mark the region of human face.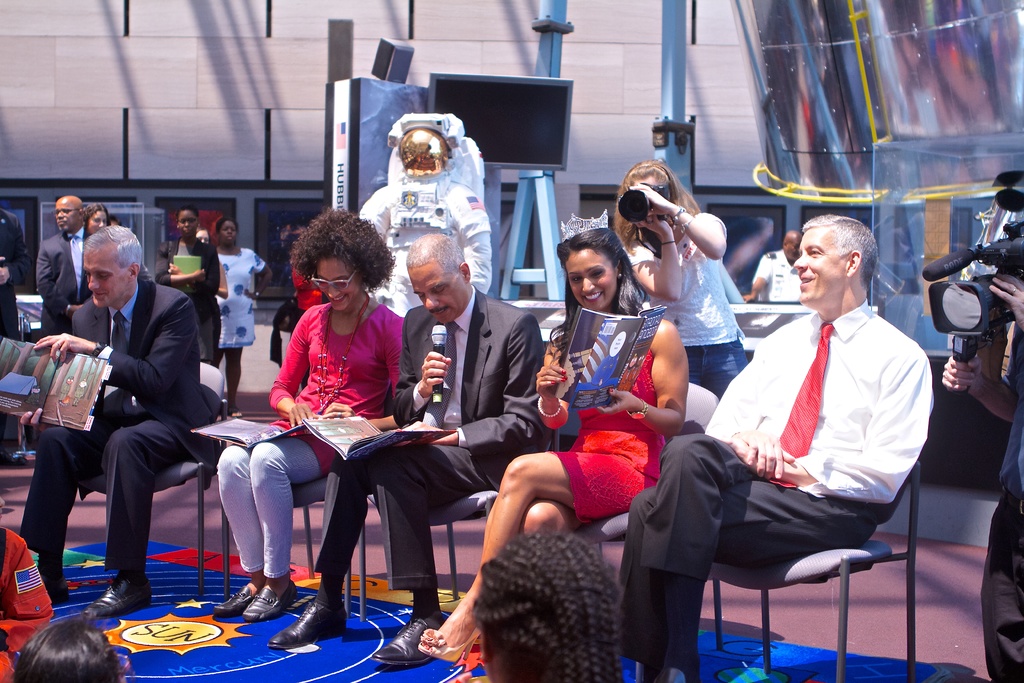
Region: [x1=412, y1=267, x2=461, y2=321].
